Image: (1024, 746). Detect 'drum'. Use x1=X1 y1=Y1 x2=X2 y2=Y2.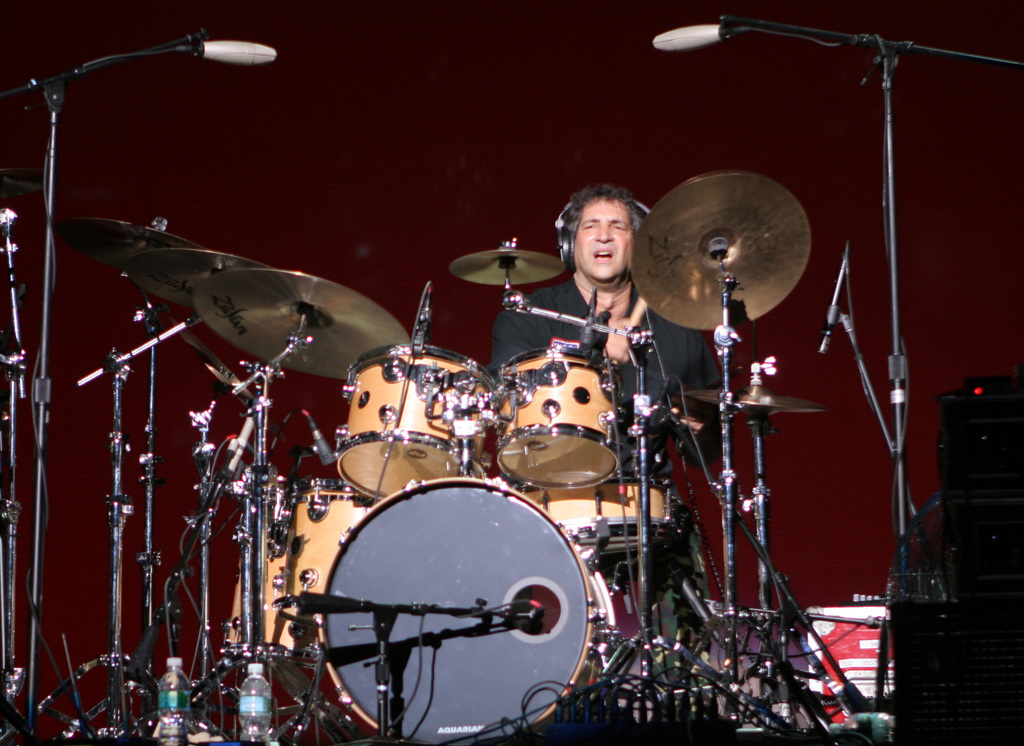
x1=220 y1=481 x2=325 y2=666.
